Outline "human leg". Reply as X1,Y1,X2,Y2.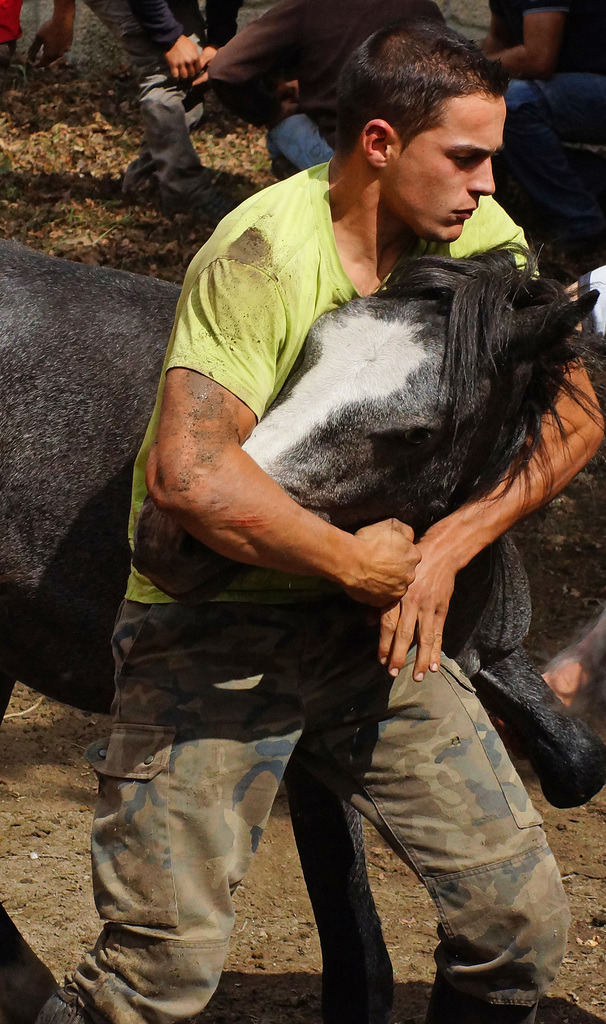
27,603,331,1023.
